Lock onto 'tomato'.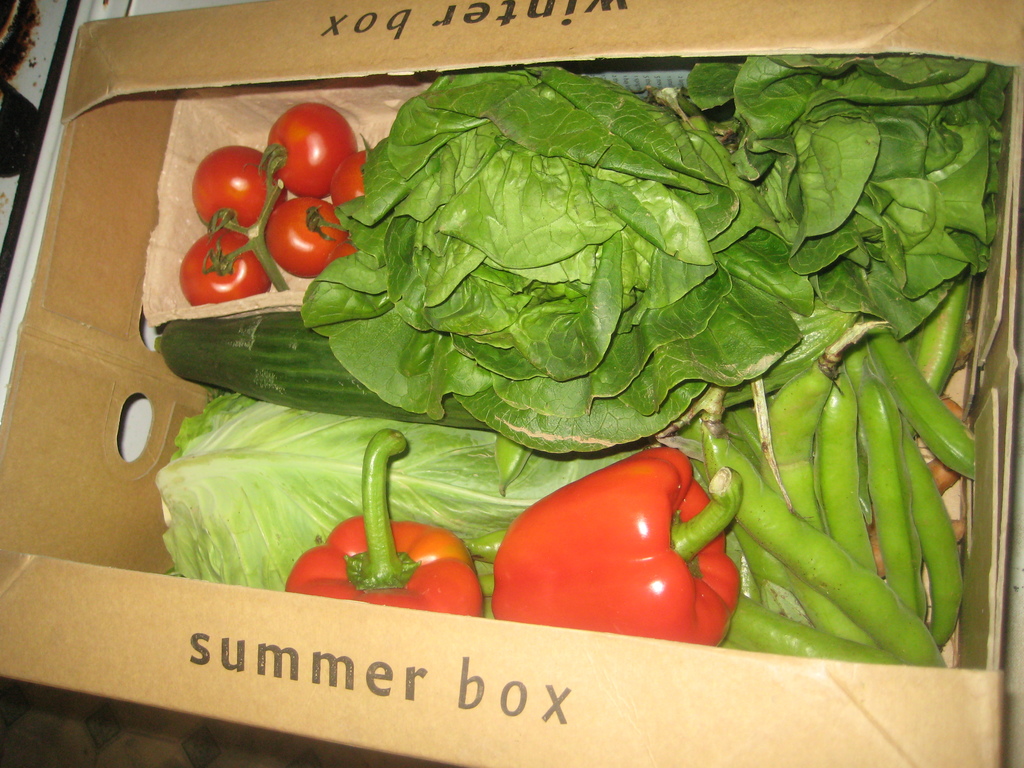
Locked: 264, 198, 366, 273.
